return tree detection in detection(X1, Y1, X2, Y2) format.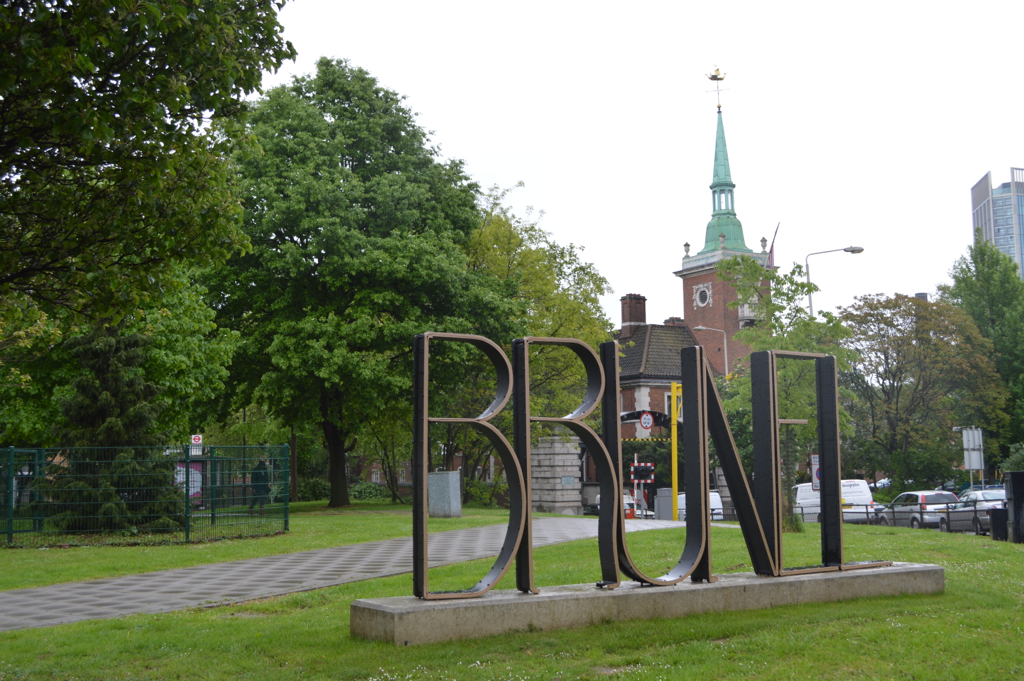
detection(950, 230, 1023, 475).
